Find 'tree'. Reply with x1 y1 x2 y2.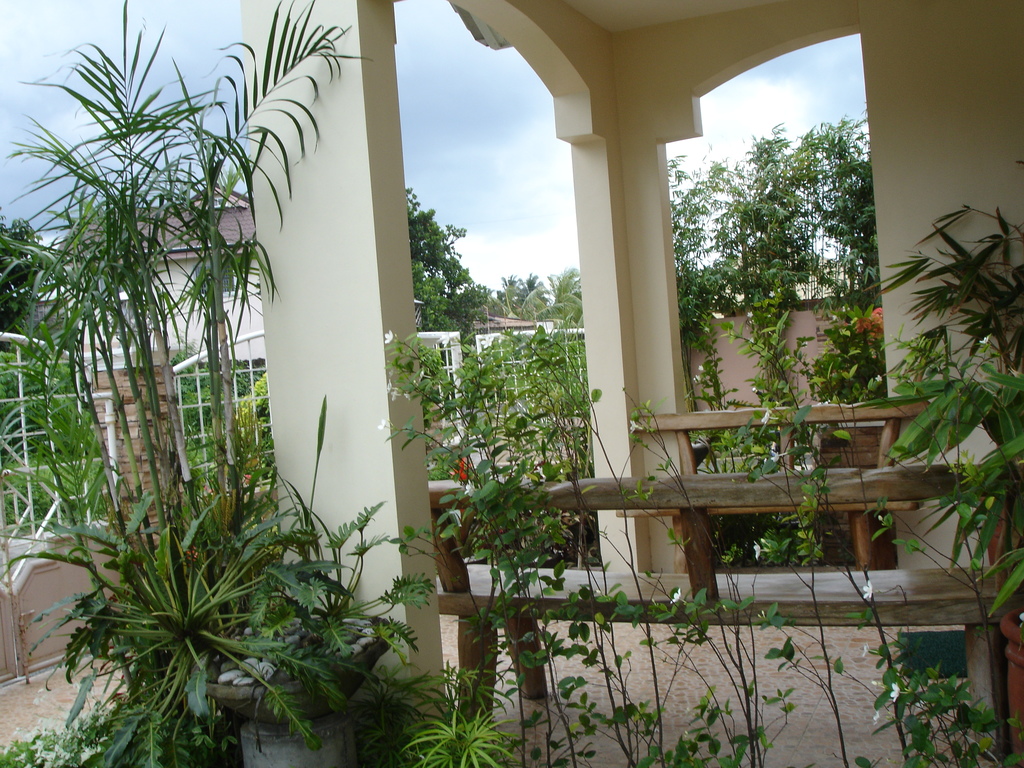
361 292 1007 760.
